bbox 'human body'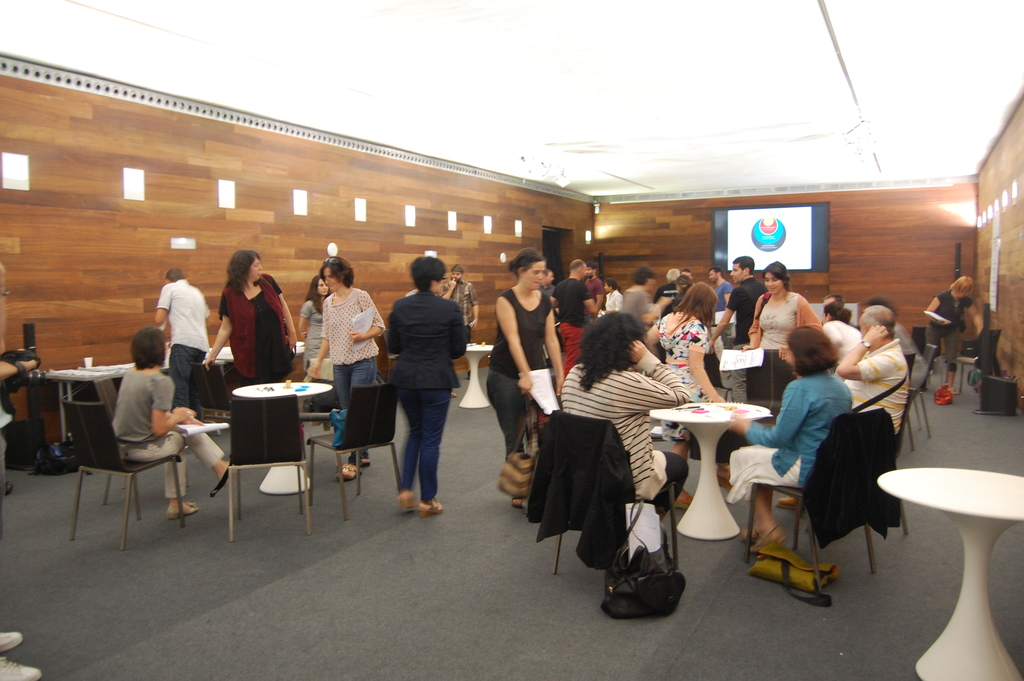
(x1=489, y1=255, x2=563, y2=491)
